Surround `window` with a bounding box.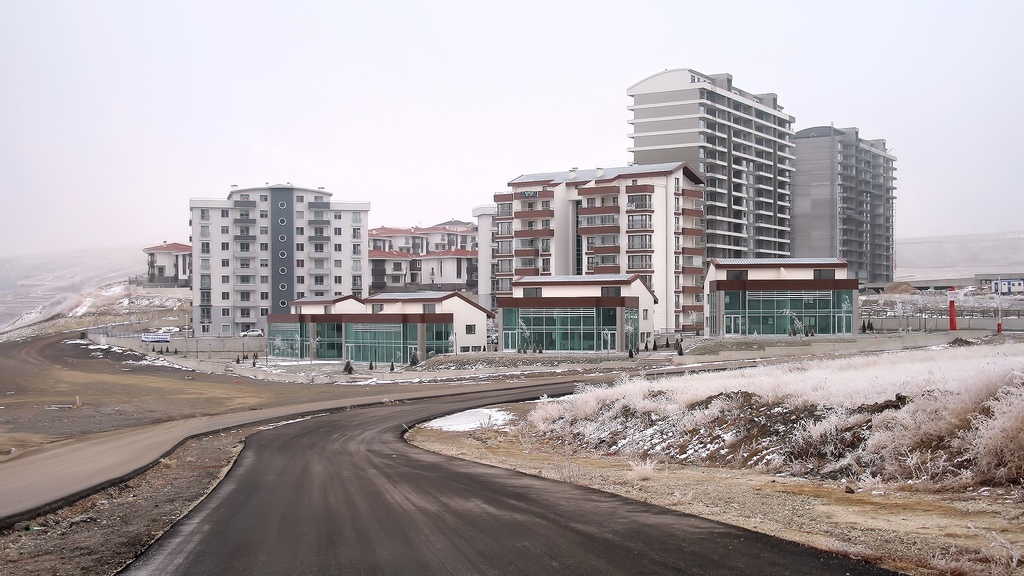
select_region(333, 230, 341, 235).
